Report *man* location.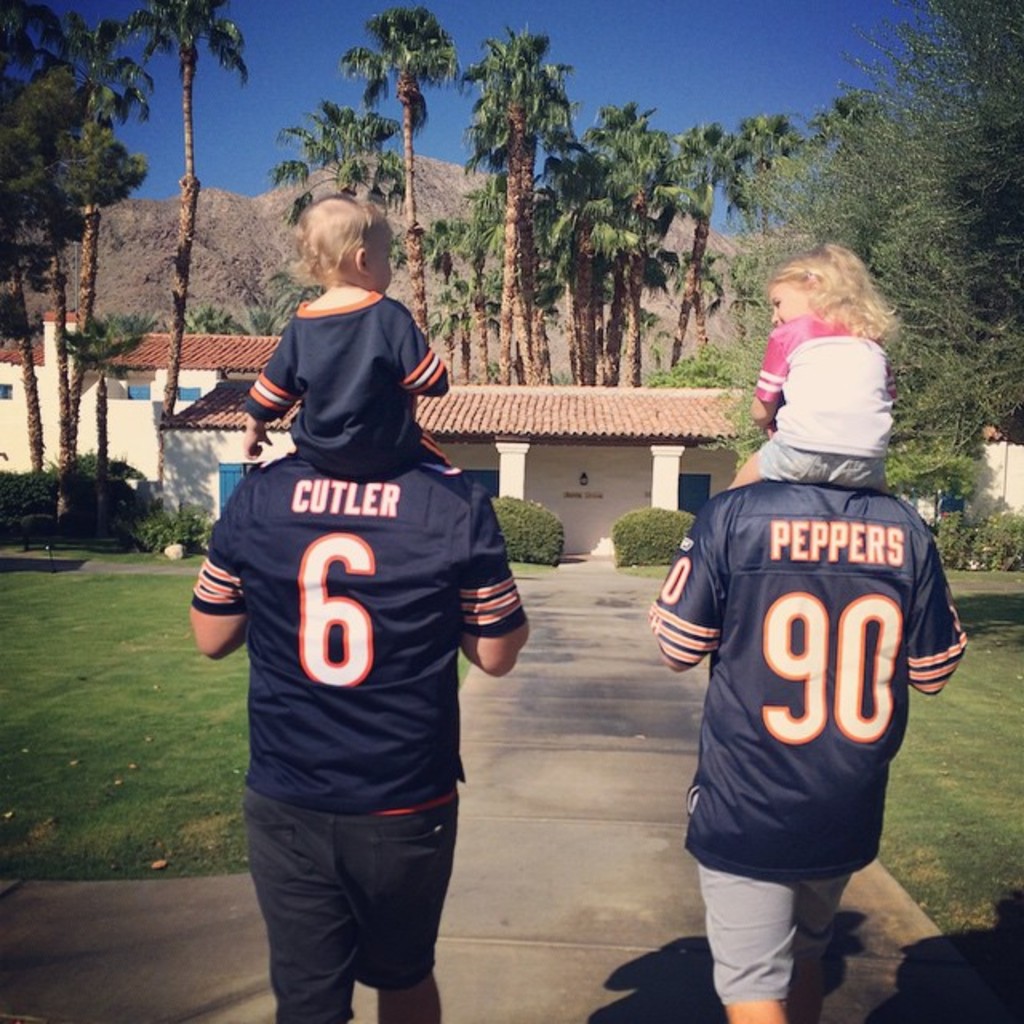
Report: (x1=658, y1=480, x2=971, y2=1022).
